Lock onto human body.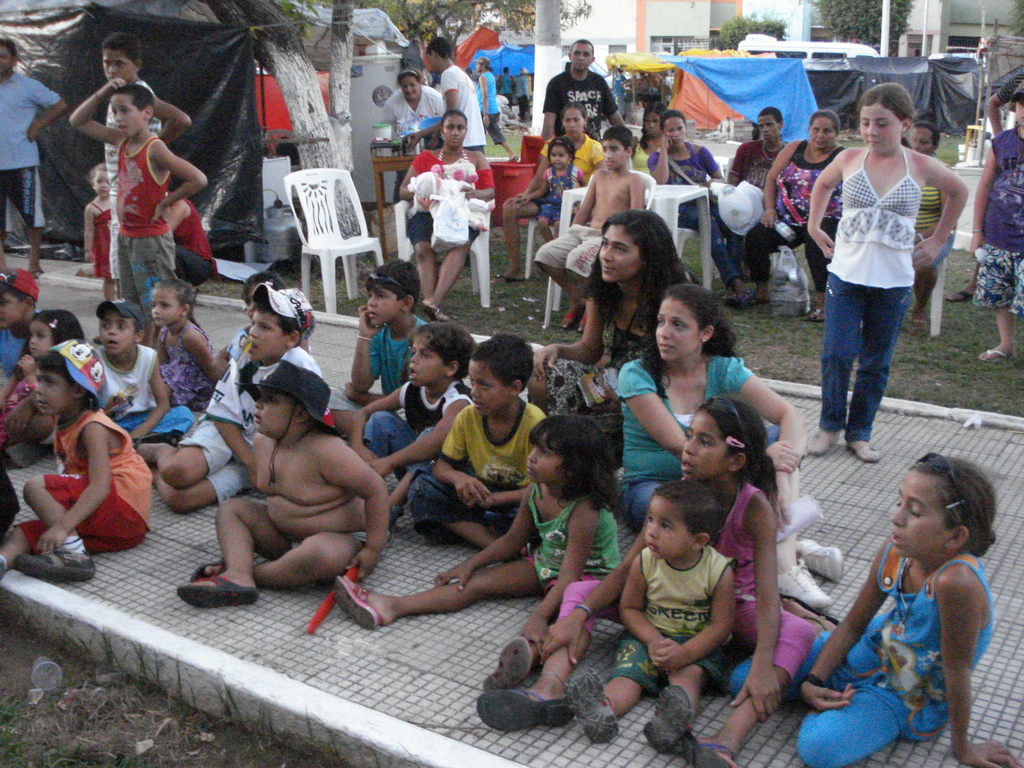
Locked: <box>422,40,487,156</box>.
